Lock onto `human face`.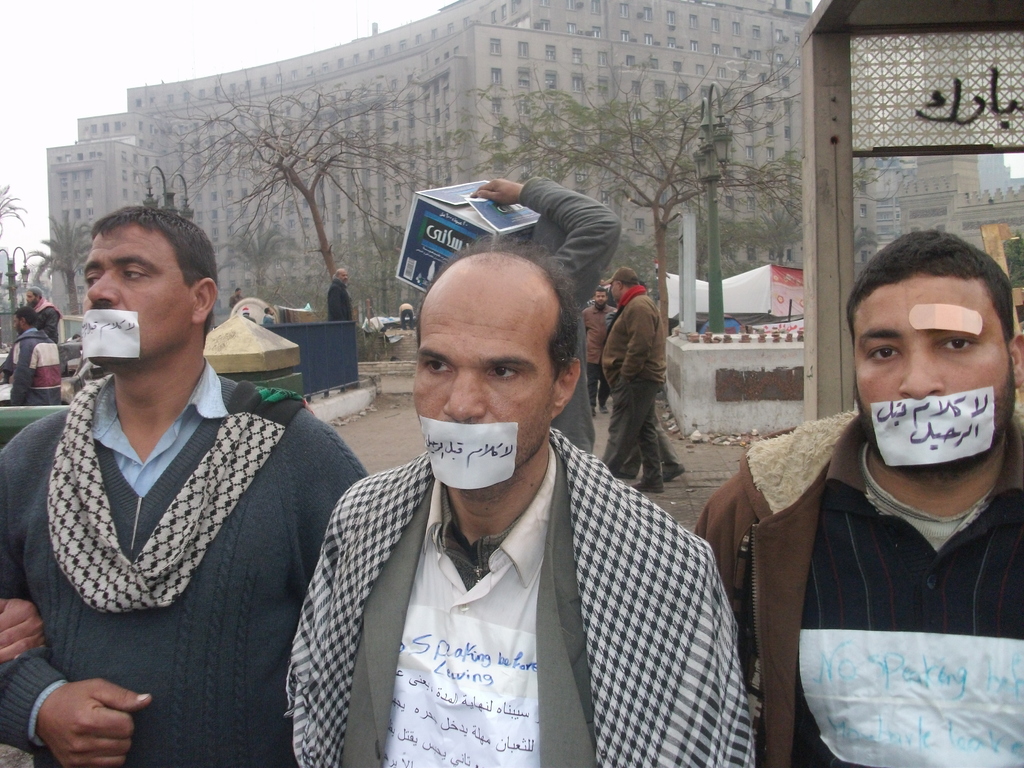
Locked: <bbox>856, 275, 1014, 465</bbox>.
